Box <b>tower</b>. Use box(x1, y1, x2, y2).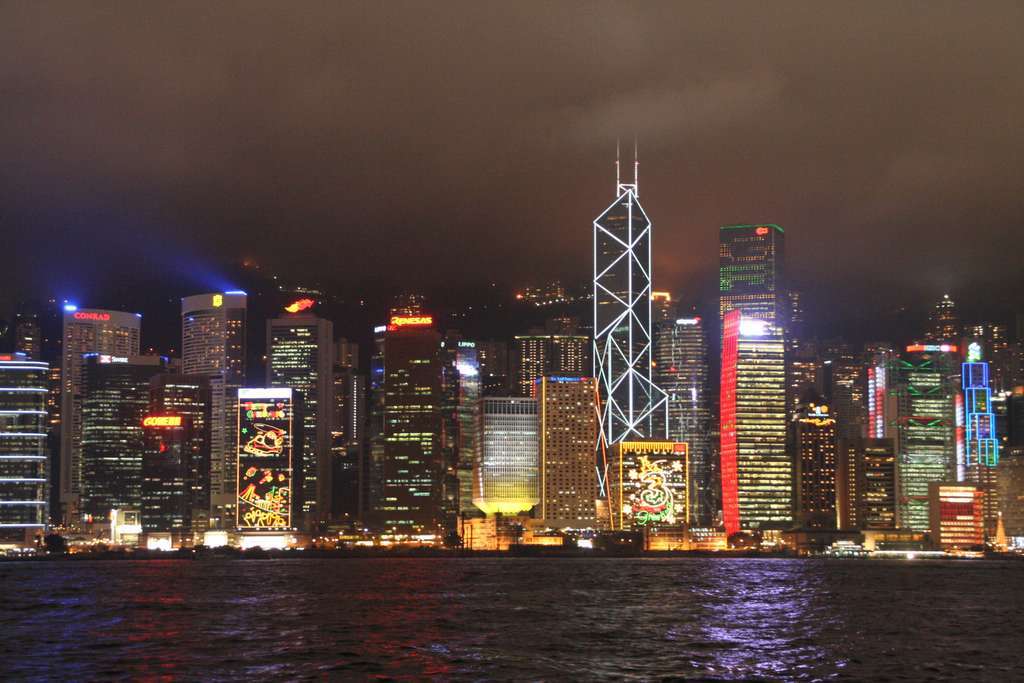
box(569, 113, 683, 407).
